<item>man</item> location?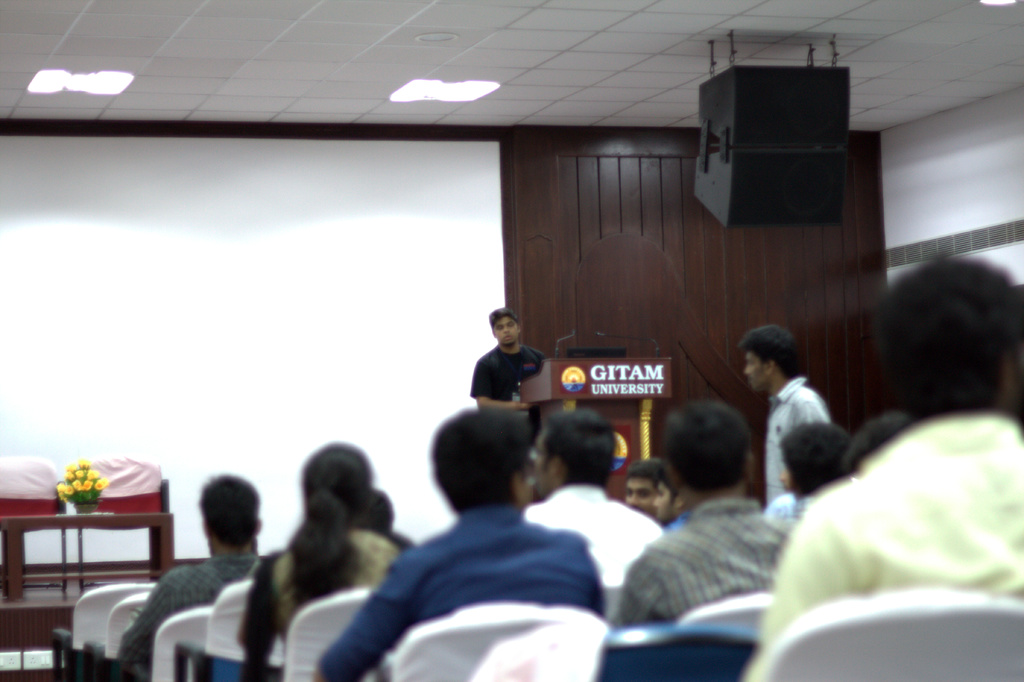
Rect(610, 403, 806, 658)
